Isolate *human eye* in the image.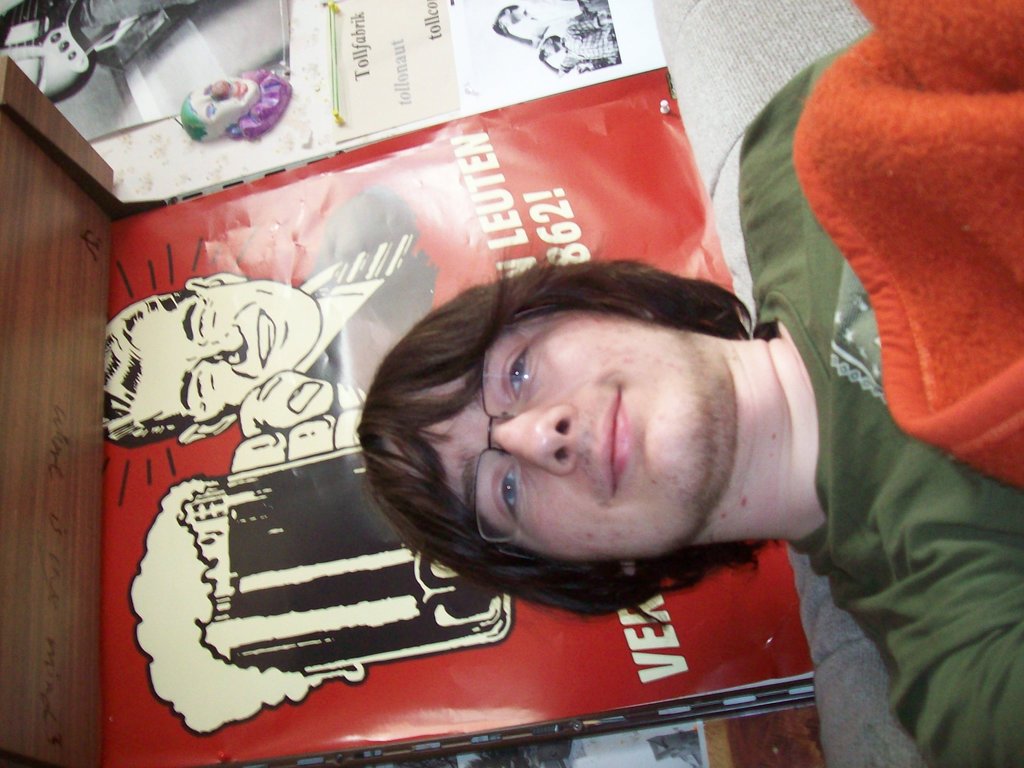
Isolated region: 488,457,525,524.
